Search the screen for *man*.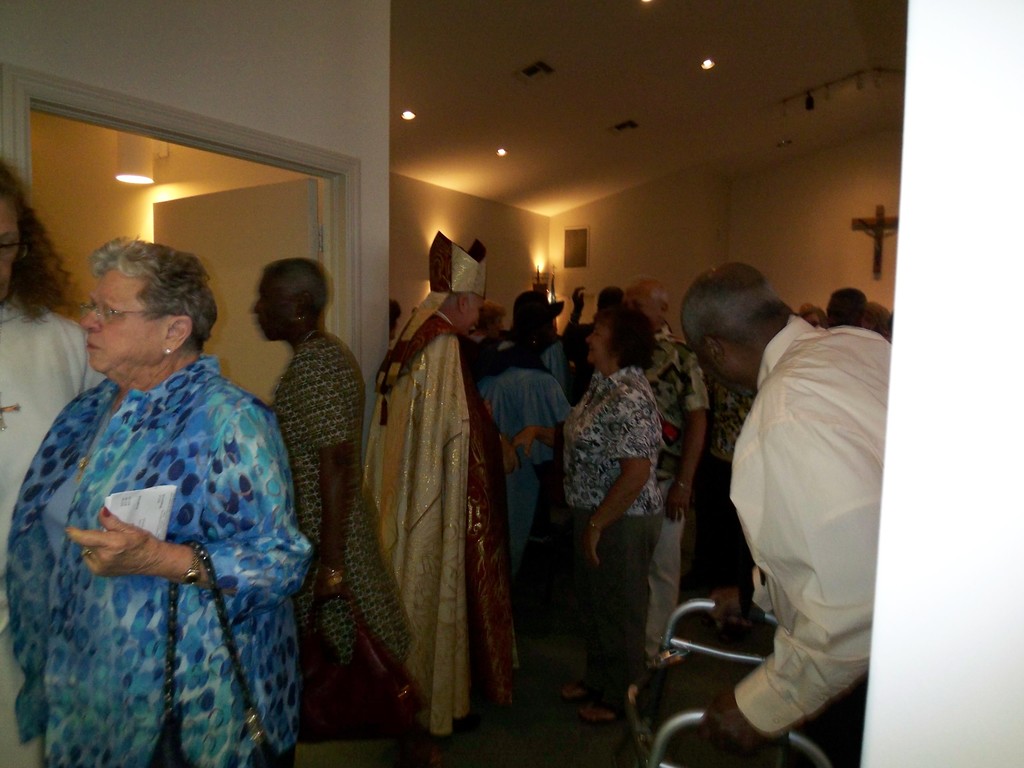
Found at [613,273,722,671].
